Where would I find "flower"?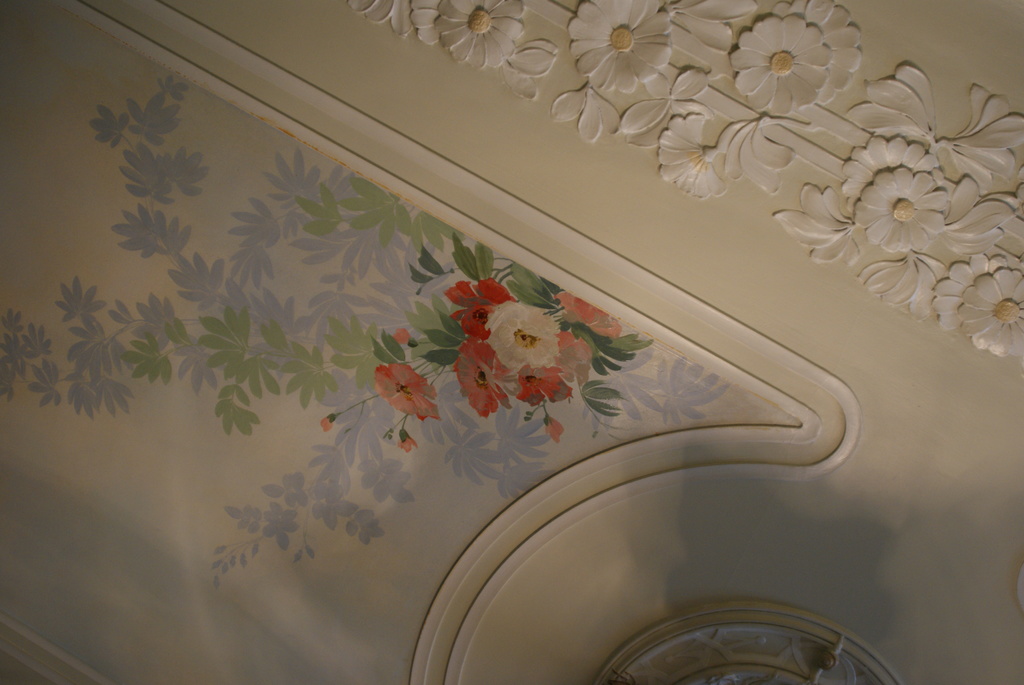
At left=856, top=168, right=950, bottom=253.
